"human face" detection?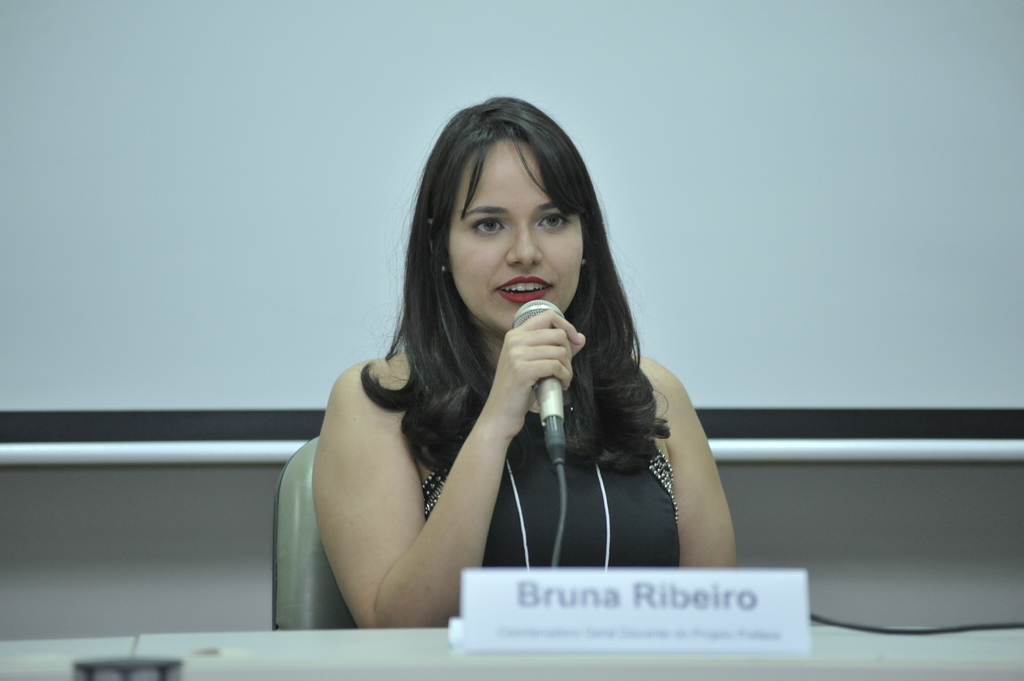
447/138/586/328
